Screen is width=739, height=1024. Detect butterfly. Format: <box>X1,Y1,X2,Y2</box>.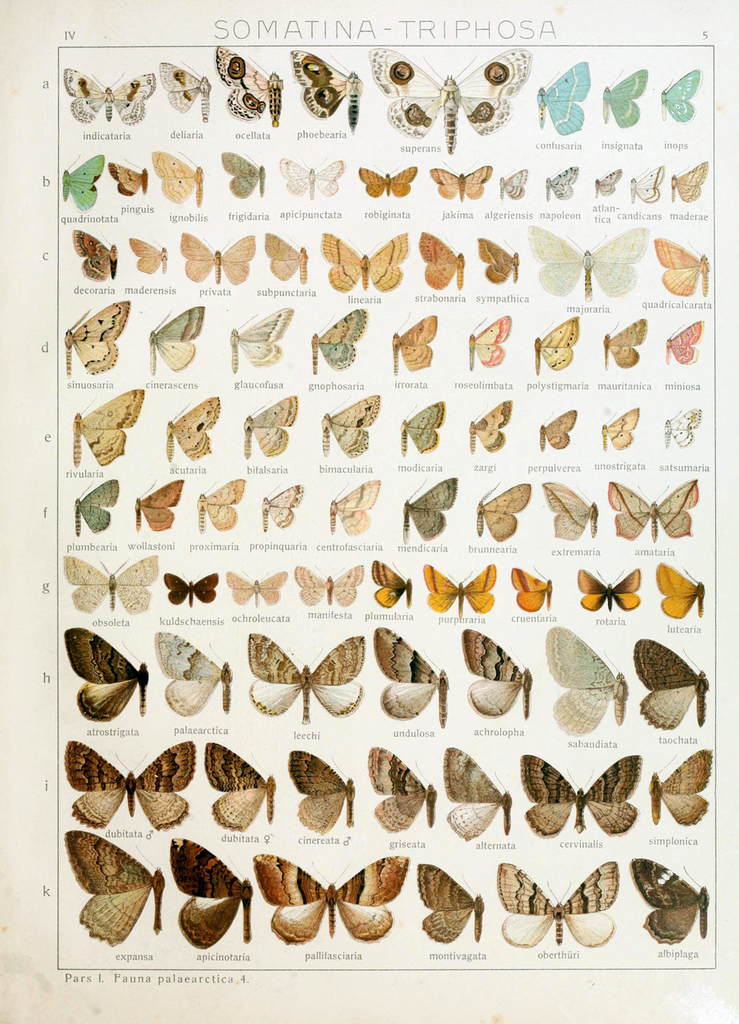
<box>635,164,663,205</box>.
